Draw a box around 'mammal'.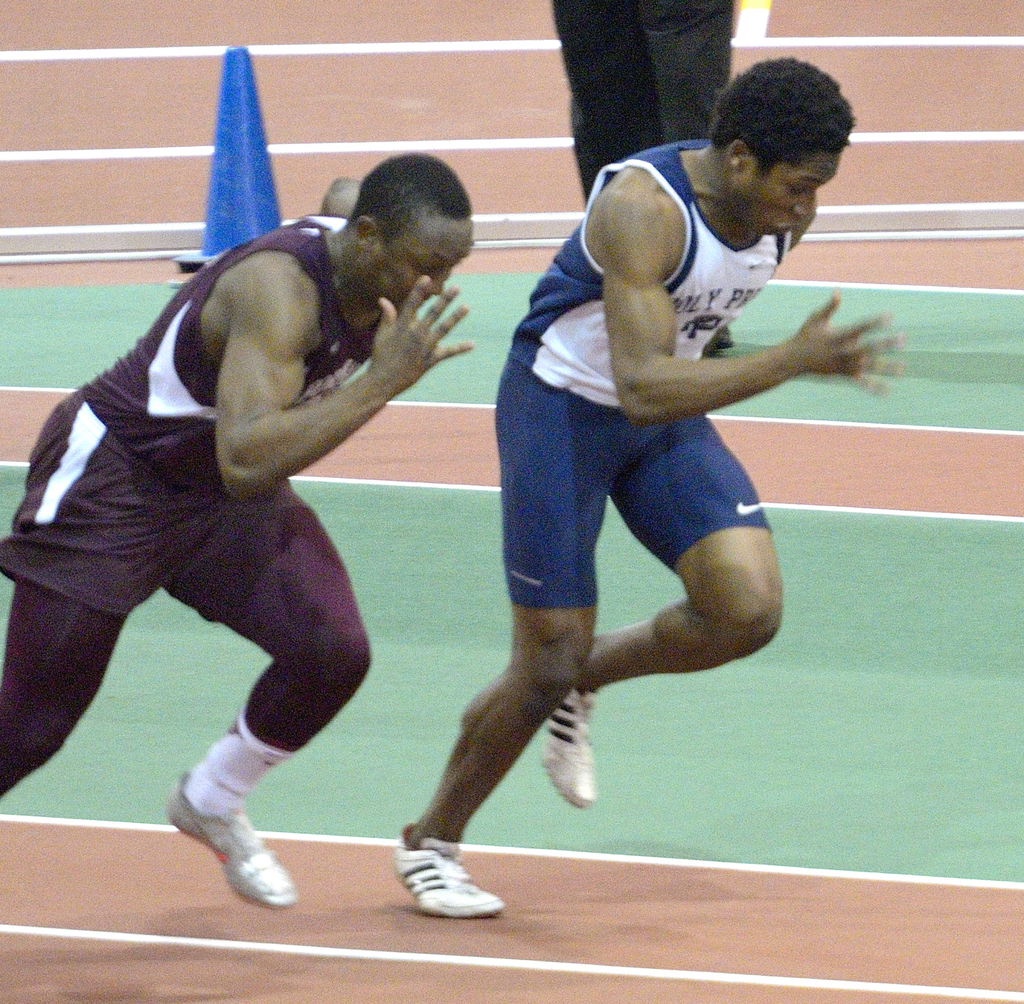
box=[2, 150, 476, 911].
